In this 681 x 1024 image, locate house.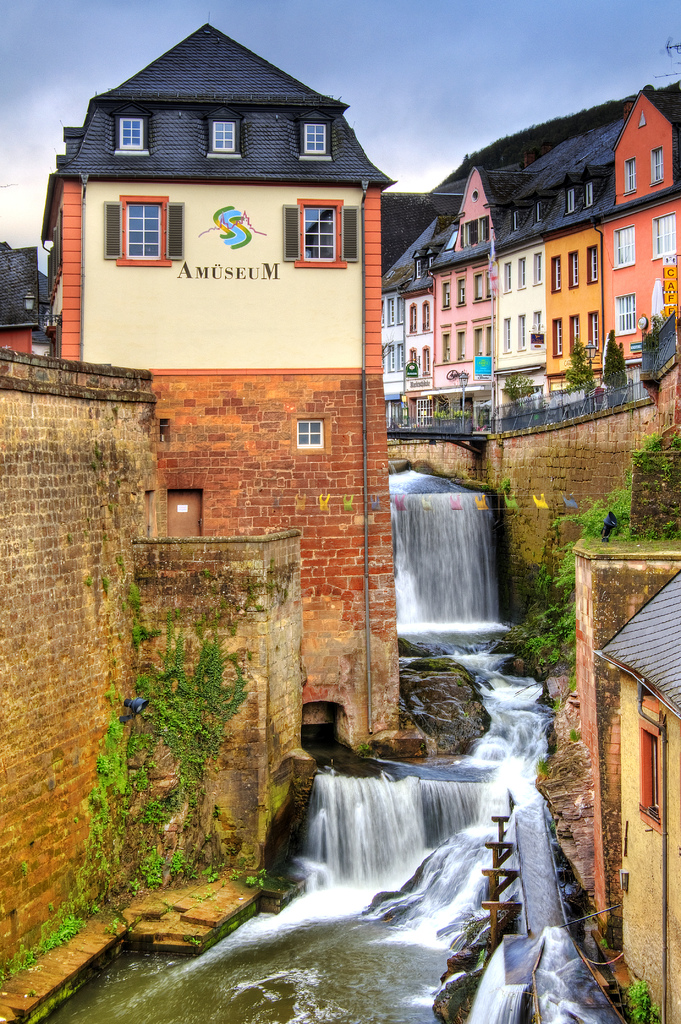
Bounding box: Rect(569, 542, 680, 1023).
